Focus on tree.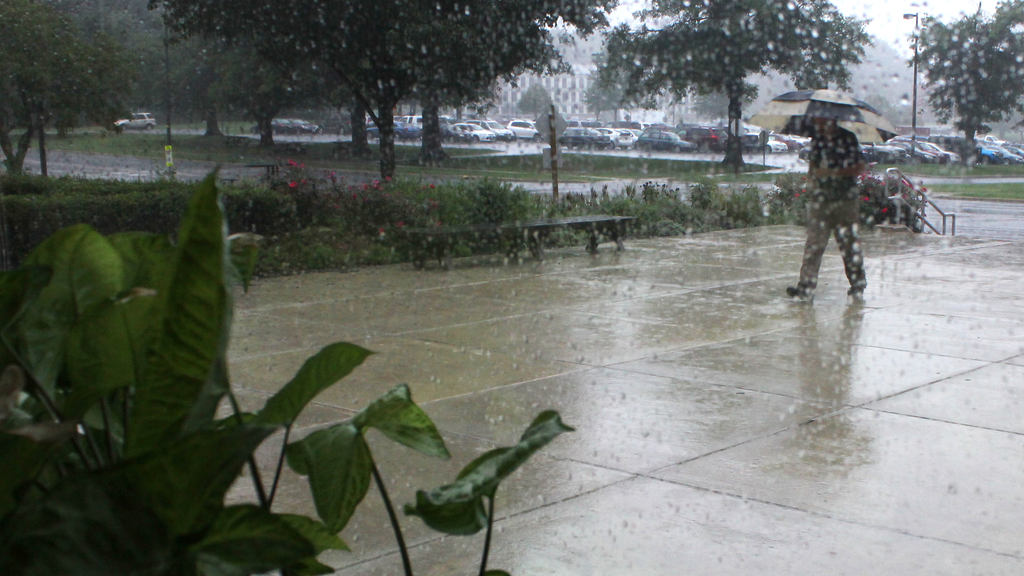
Focused at box(921, 10, 1018, 150).
